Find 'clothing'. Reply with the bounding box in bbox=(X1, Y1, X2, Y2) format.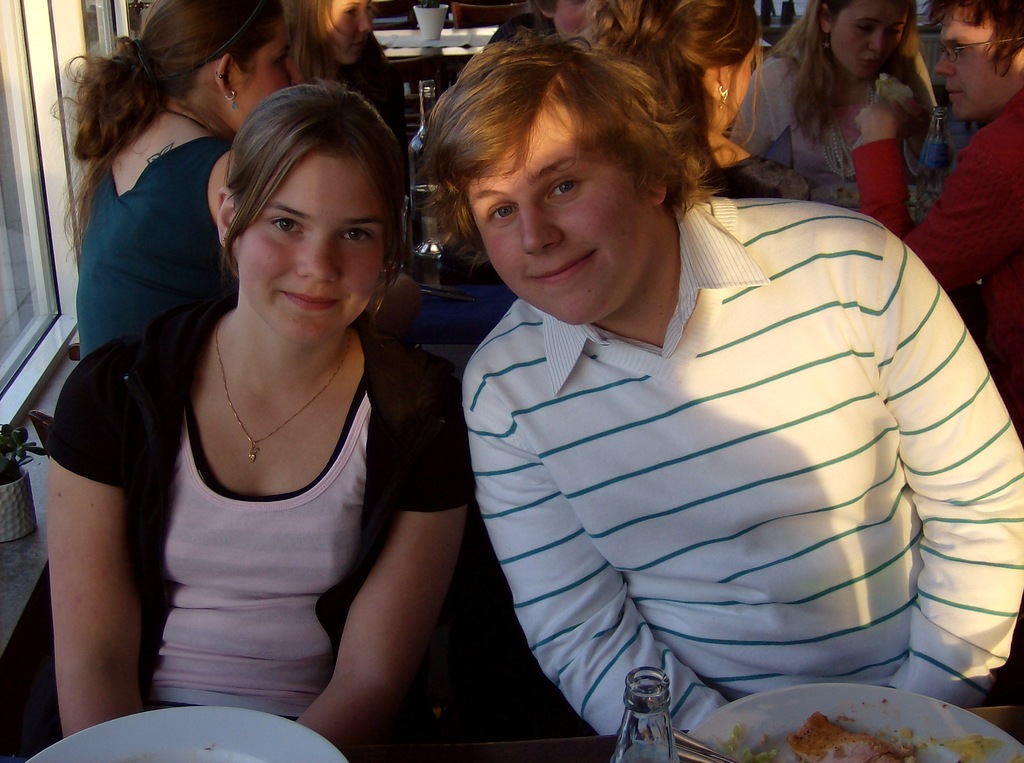
bbox=(926, 96, 1023, 437).
